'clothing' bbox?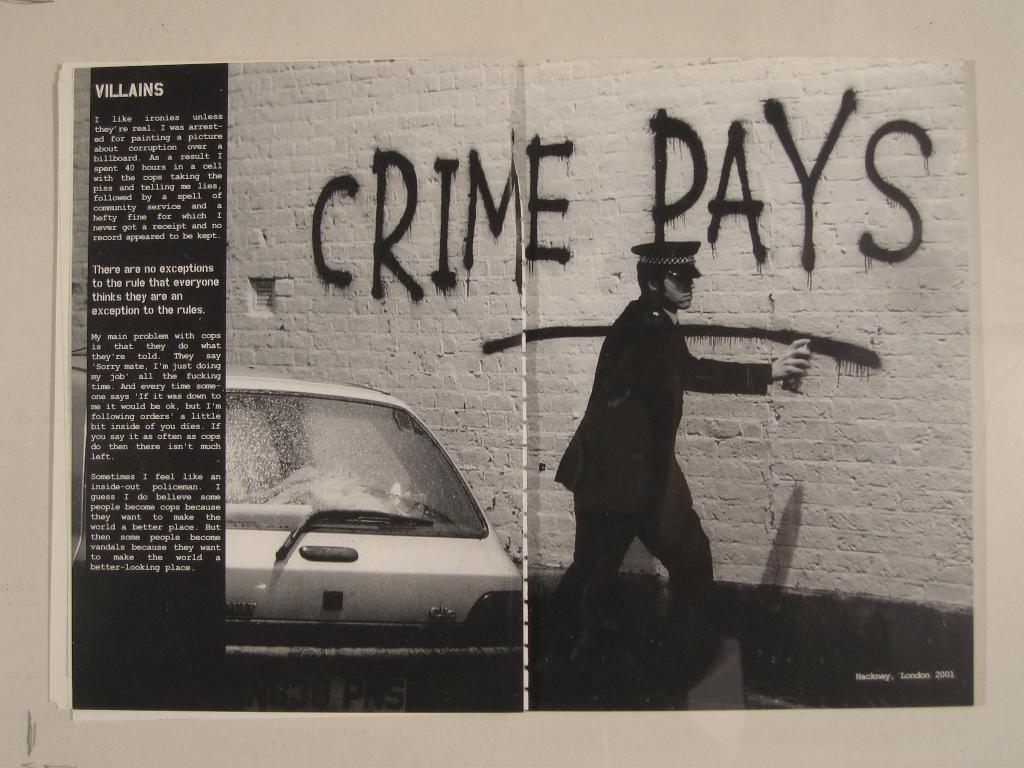
pyautogui.locateOnScreen(528, 296, 771, 653)
